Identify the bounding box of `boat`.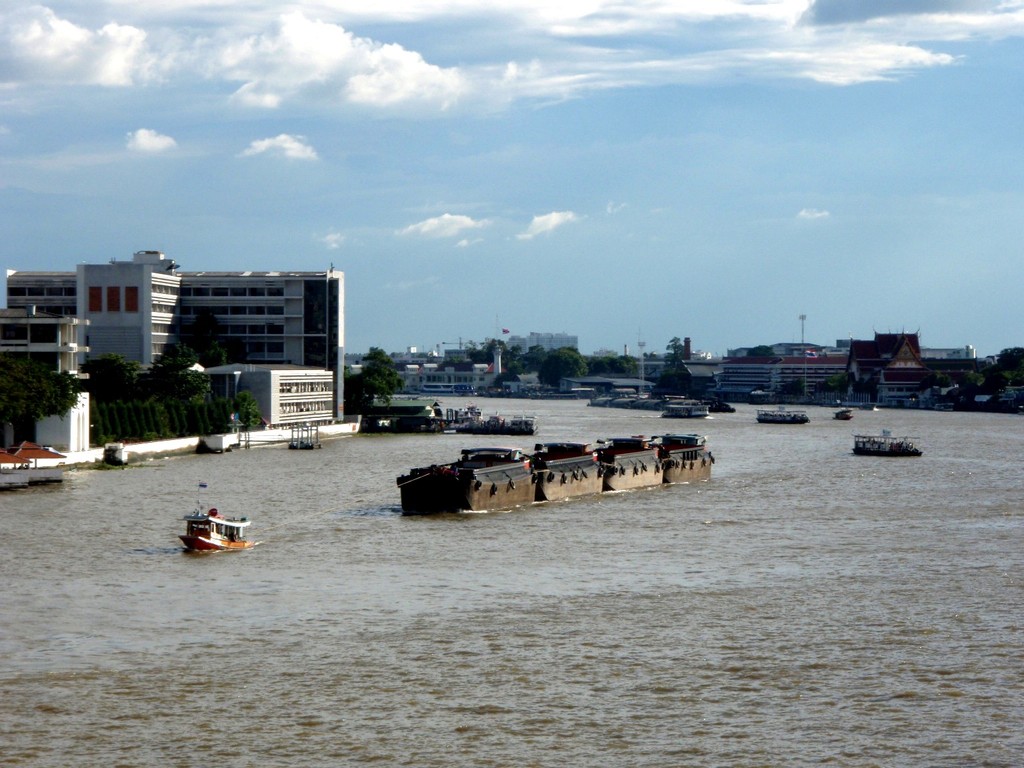
x1=757, y1=405, x2=811, y2=425.
